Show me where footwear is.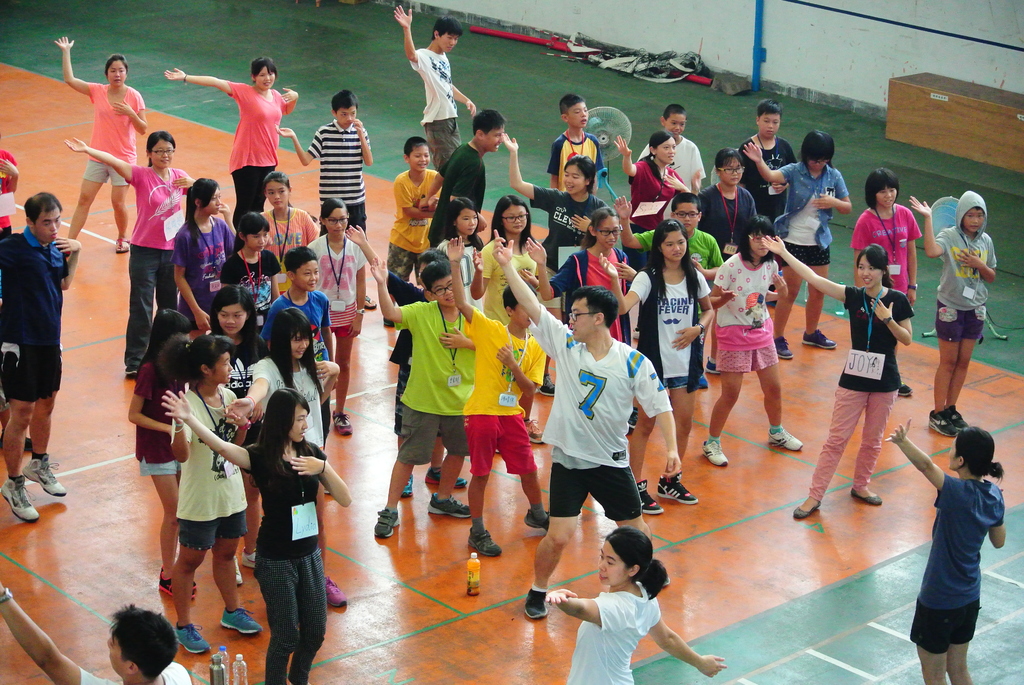
footwear is at l=946, t=405, r=968, b=429.
